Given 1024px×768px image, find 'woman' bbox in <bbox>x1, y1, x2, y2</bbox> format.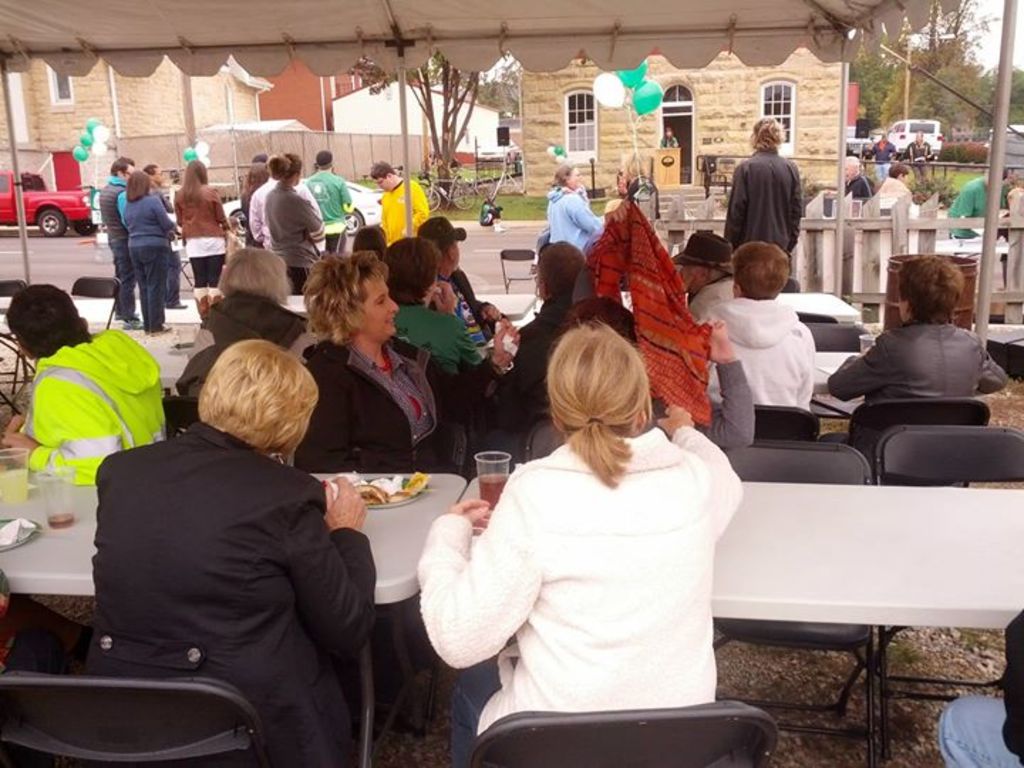
<bbox>122, 166, 171, 338</bbox>.
